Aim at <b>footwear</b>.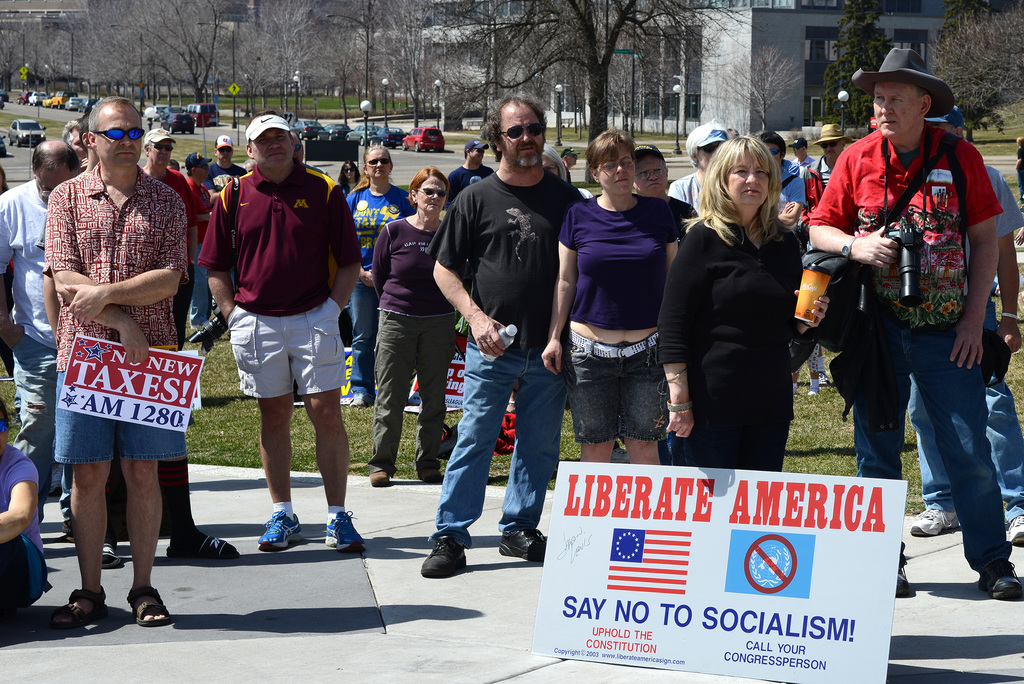
Aimed at [x1=125, y1=587, x2=172, y2=629].
